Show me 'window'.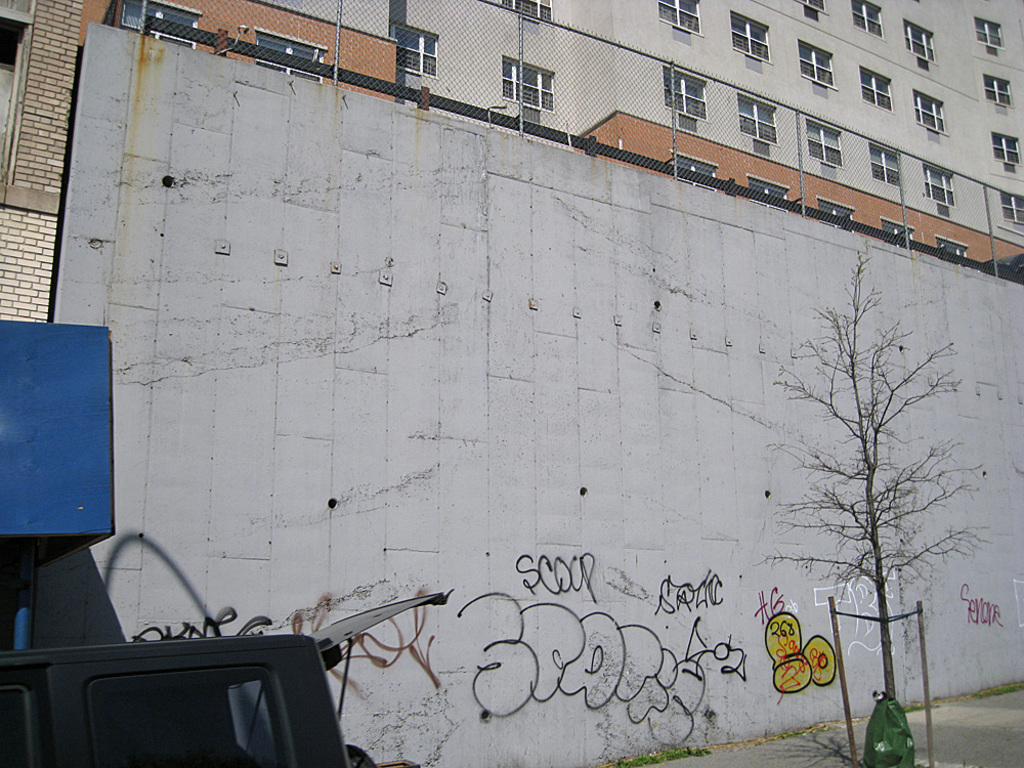
'window' is here: bbox=[844, 0, 885, 44].
